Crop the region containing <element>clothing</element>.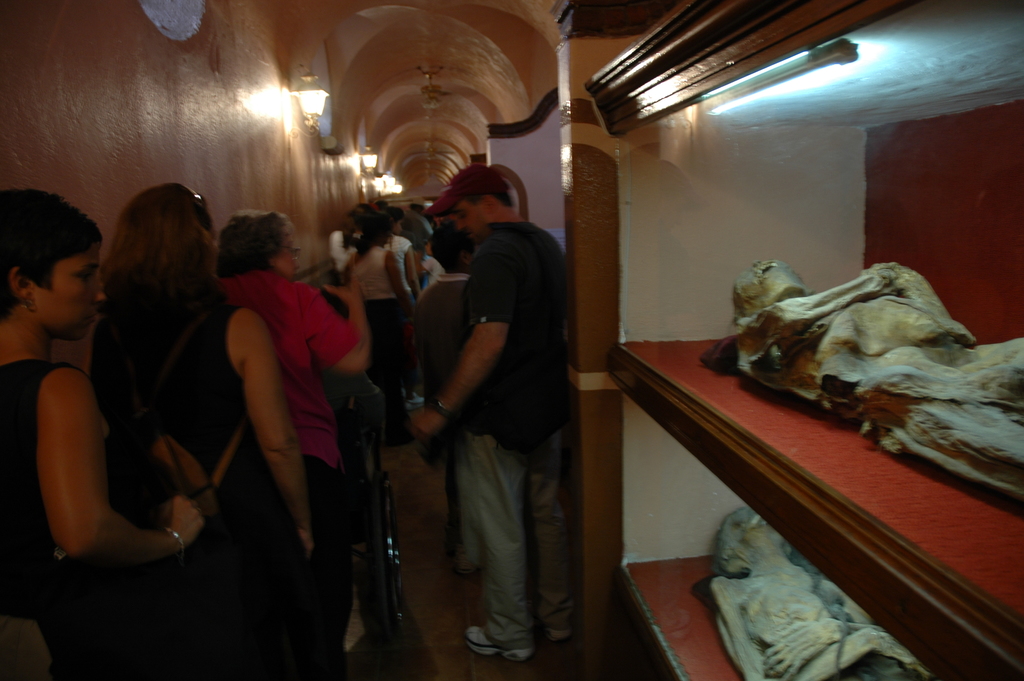
Crop region: 349 238 392 405.
